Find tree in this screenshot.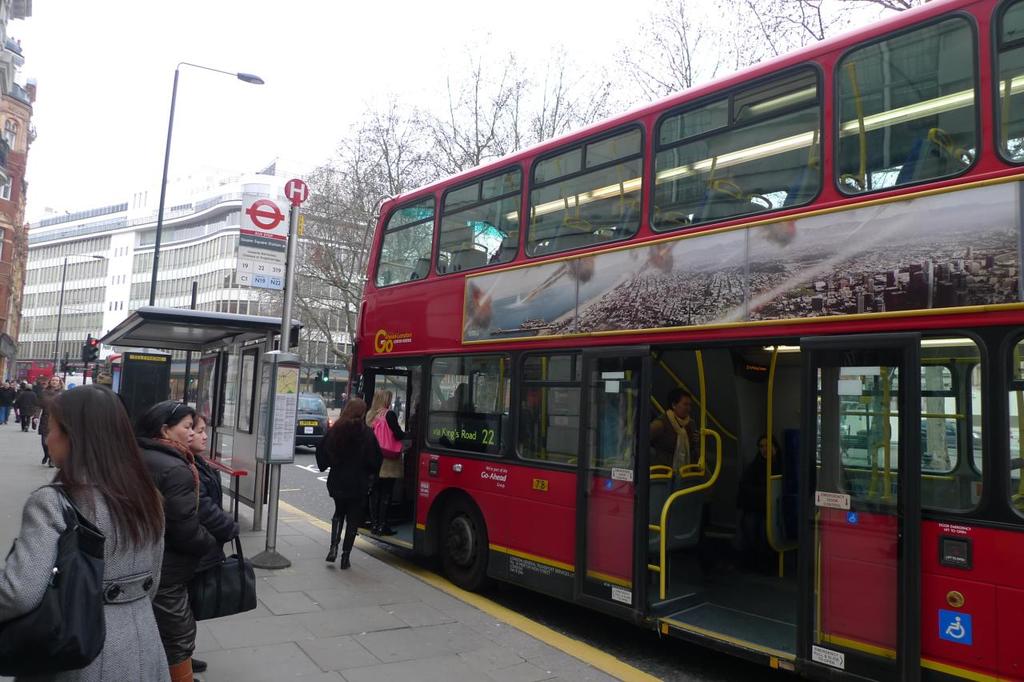
The bounding box for tree is 429,34,512,170.
